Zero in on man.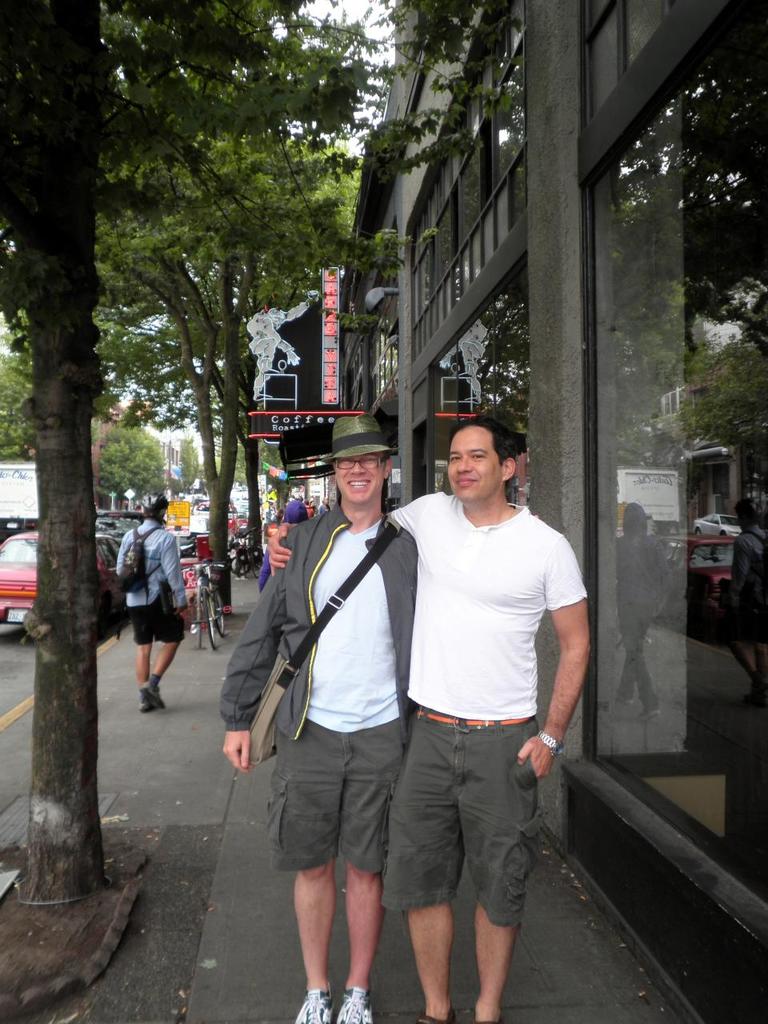
Zeroed in: crop(264, 415, 592, 1023).
